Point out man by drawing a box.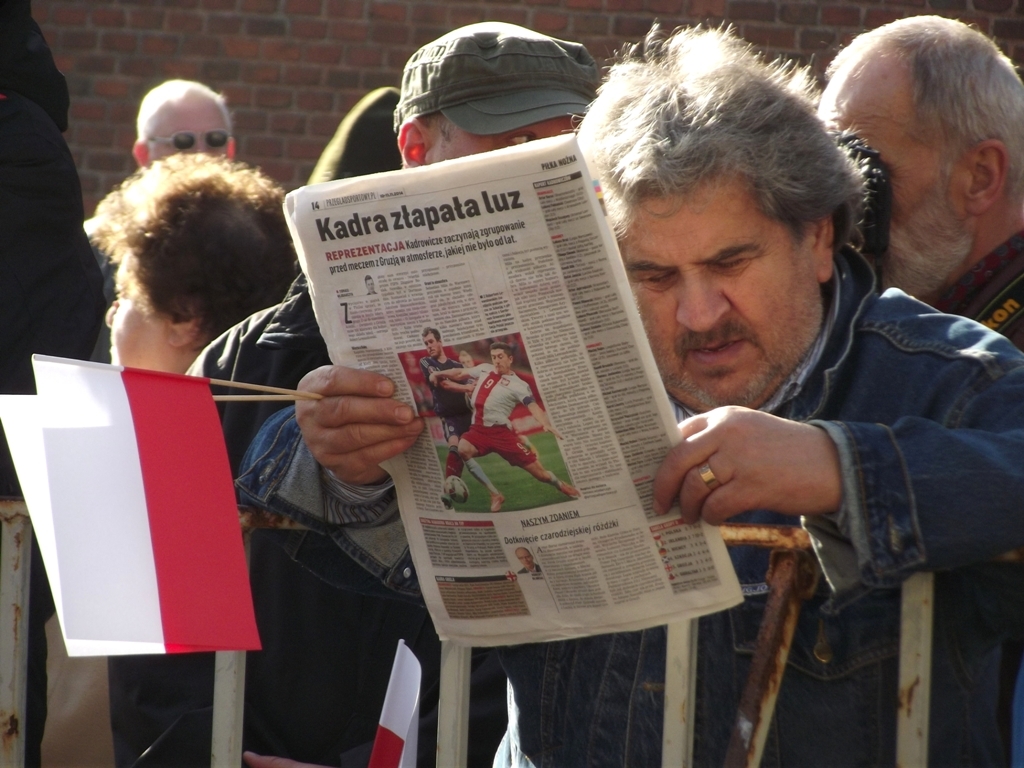
bbox=(185, 18, 601, 488).
